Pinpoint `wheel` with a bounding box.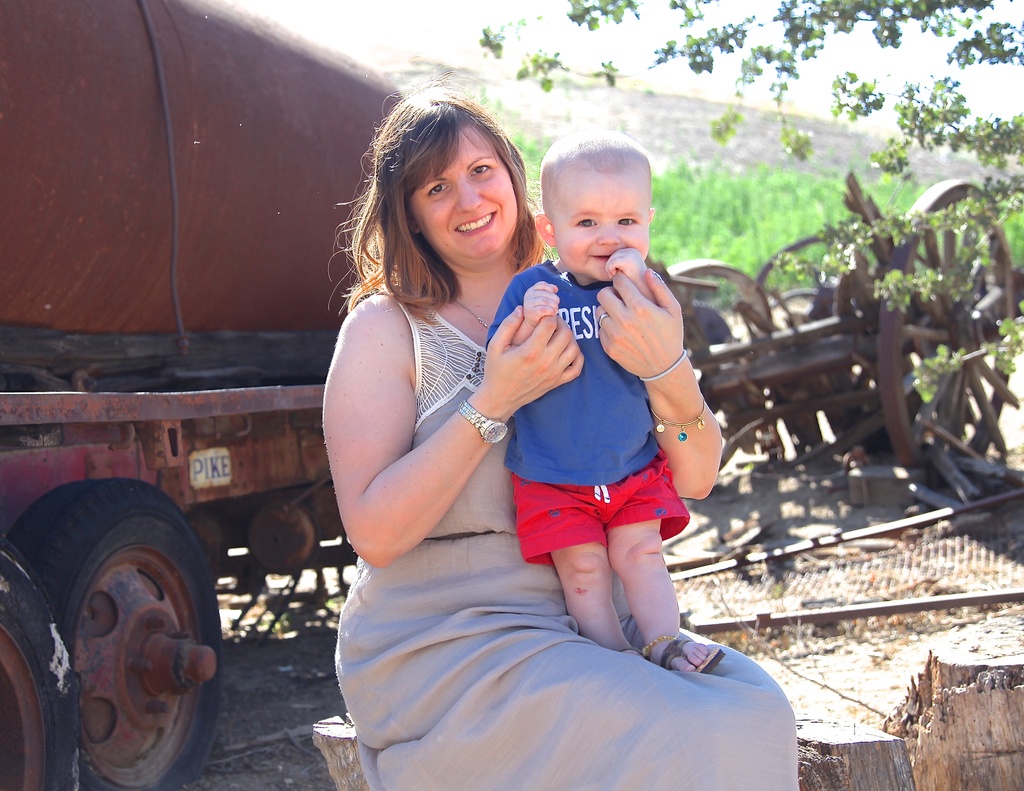
pyautogui.locateOnScreen(668, 255, 771, 466).
